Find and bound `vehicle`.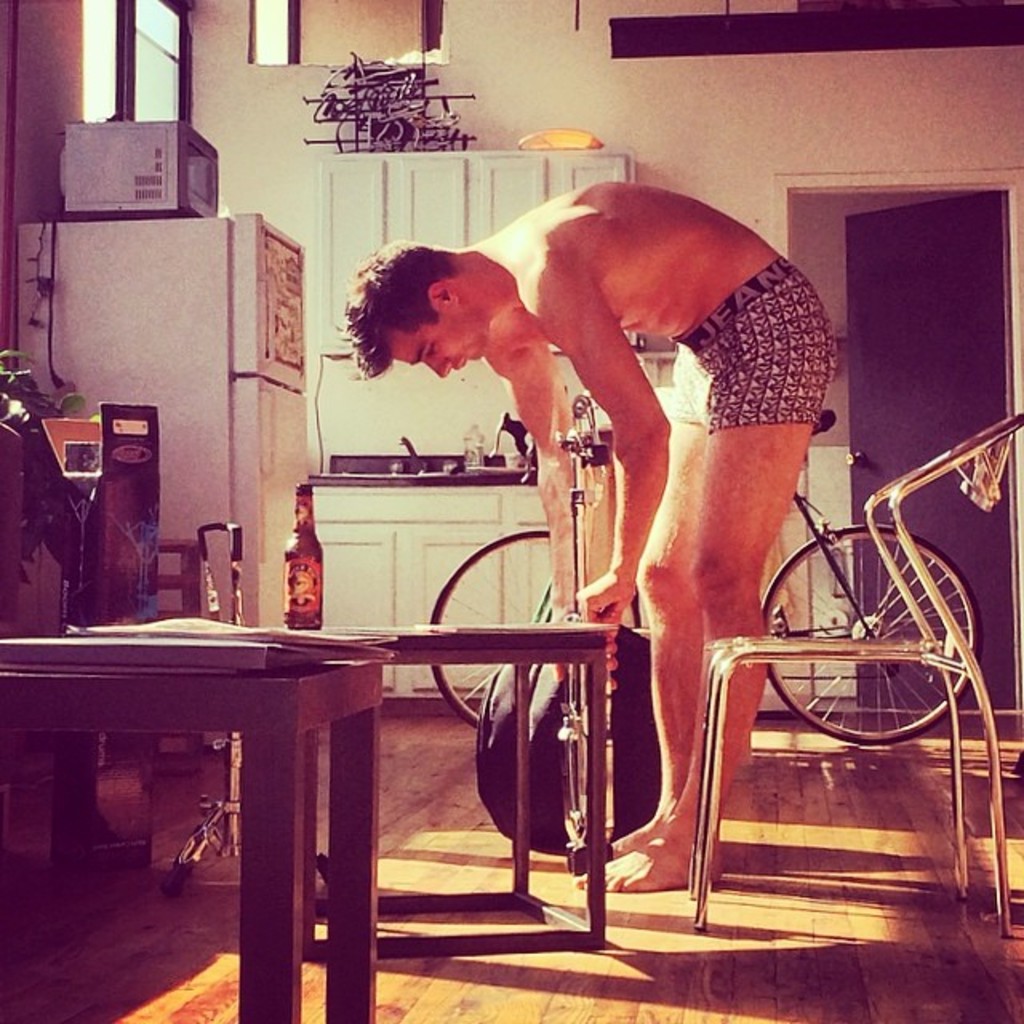
Bound: detection(424, 384, 981, 747).
